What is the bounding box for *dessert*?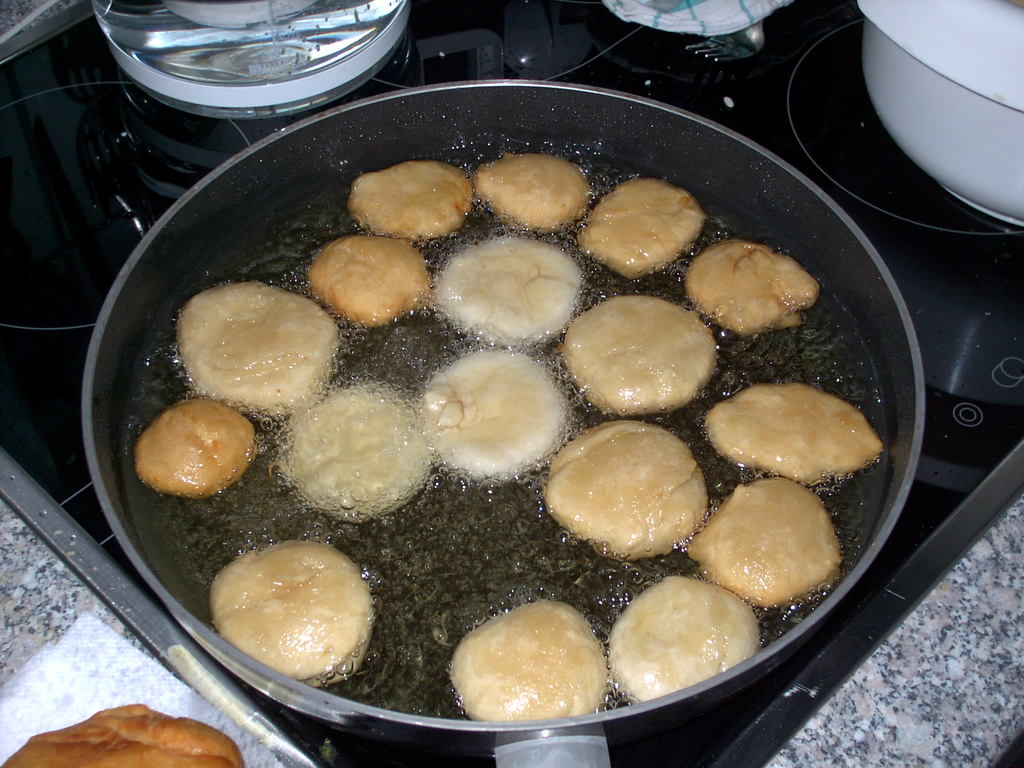
(left=463, top=147, right=610, bottom=227).
